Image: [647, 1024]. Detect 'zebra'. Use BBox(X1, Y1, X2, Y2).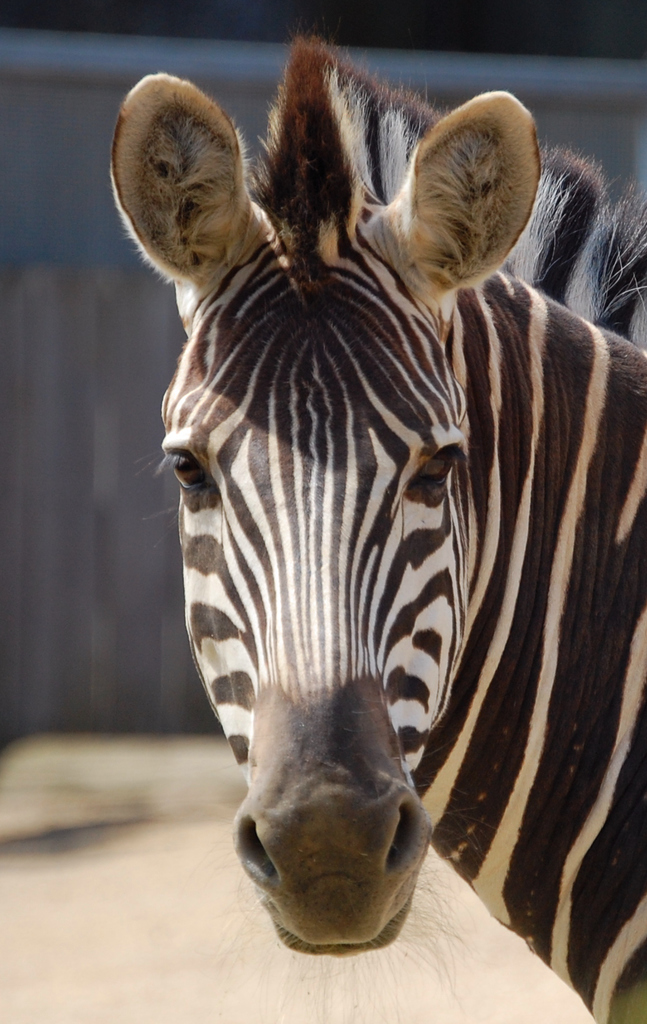
BBox(104, 34, 646, 1023).
